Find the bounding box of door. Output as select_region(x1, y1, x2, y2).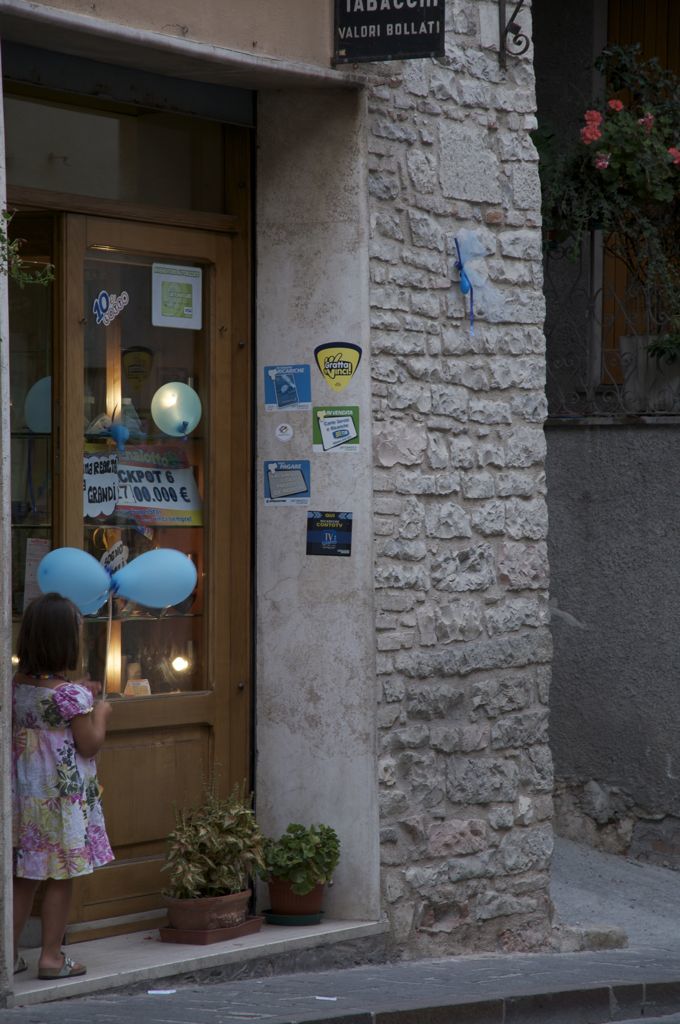
select_region(60, 216, 253, 920).
